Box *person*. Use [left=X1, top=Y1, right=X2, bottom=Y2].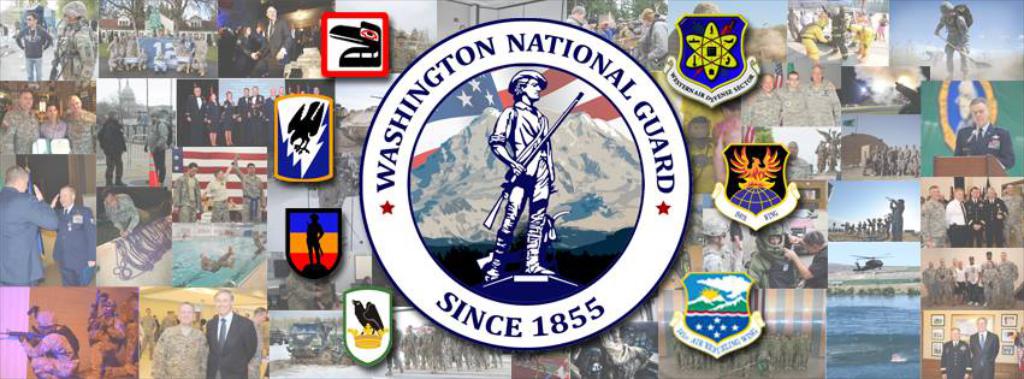
[left=61, top=93, right=96, bottom=159].
